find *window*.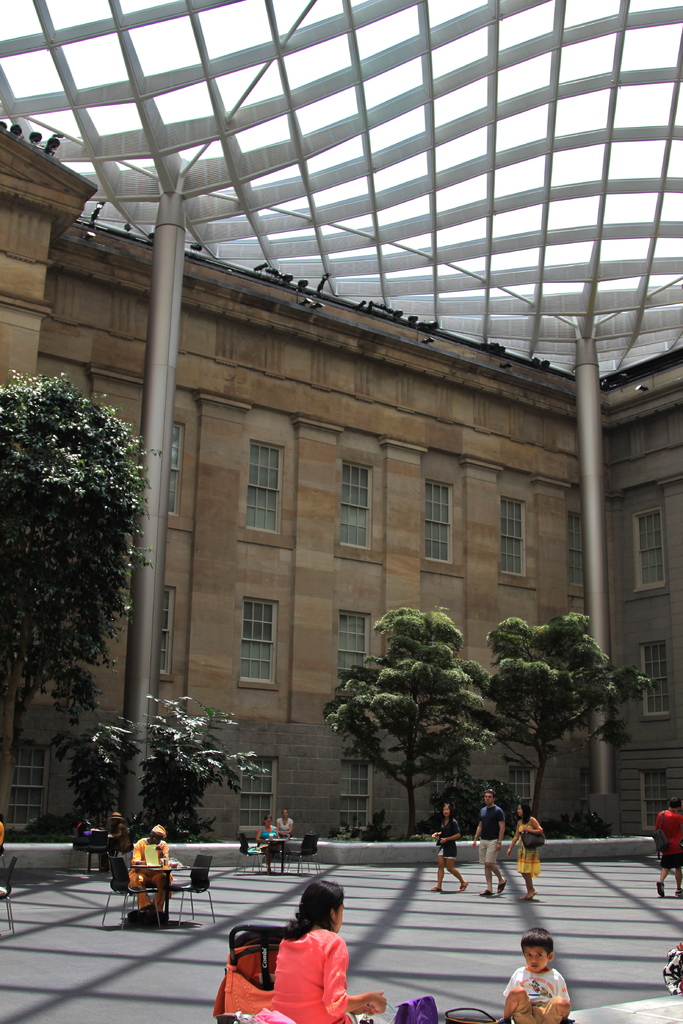
(430, 767, 458, 812).
